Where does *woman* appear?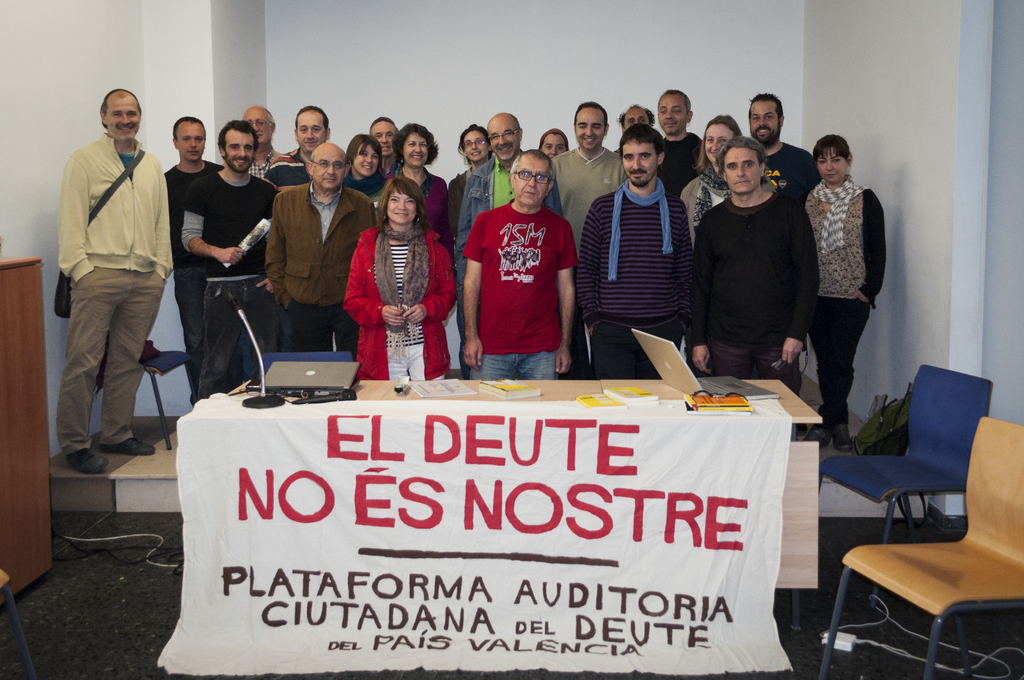
Appears at <box>445,122,492,332</box>.
